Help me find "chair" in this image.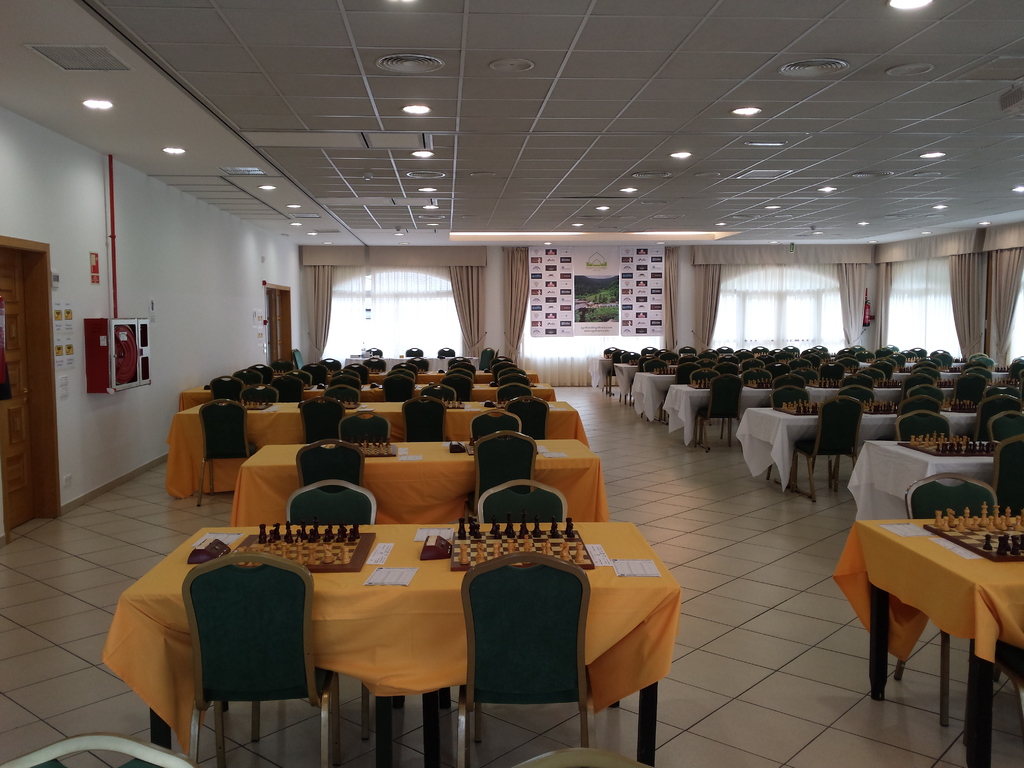
Found it: box(477, 481, 570, 526).
